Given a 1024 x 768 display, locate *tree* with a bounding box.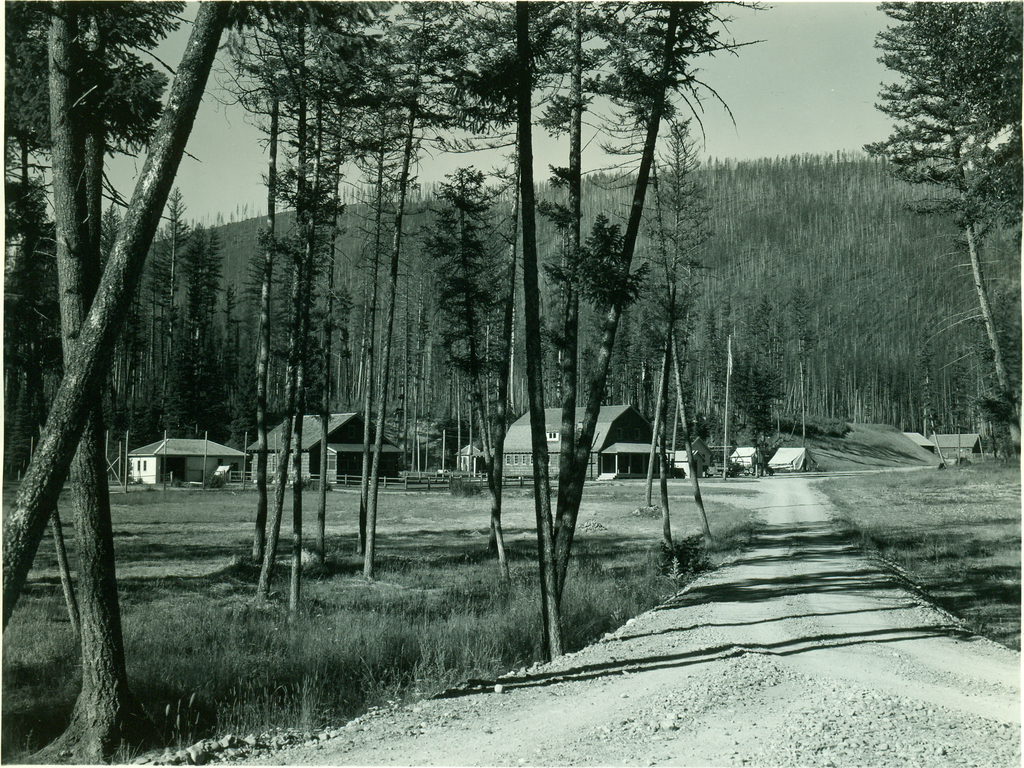
Located: locate(0, 0, 182, 317).
